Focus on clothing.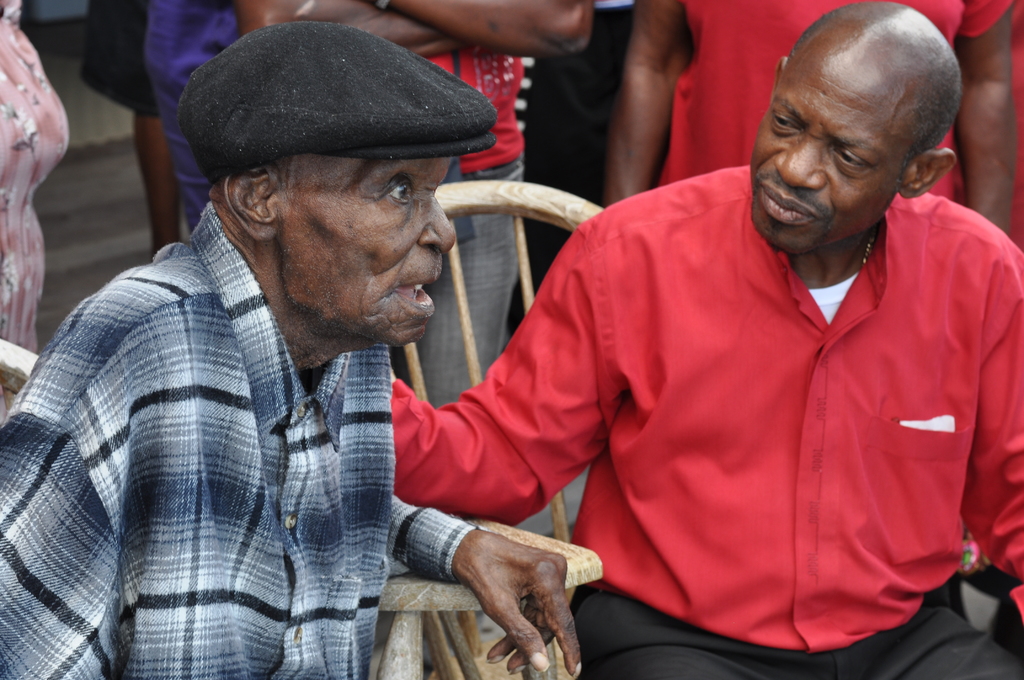
Focused at (x1=534, y1=158, x2=1003, y2=665).
